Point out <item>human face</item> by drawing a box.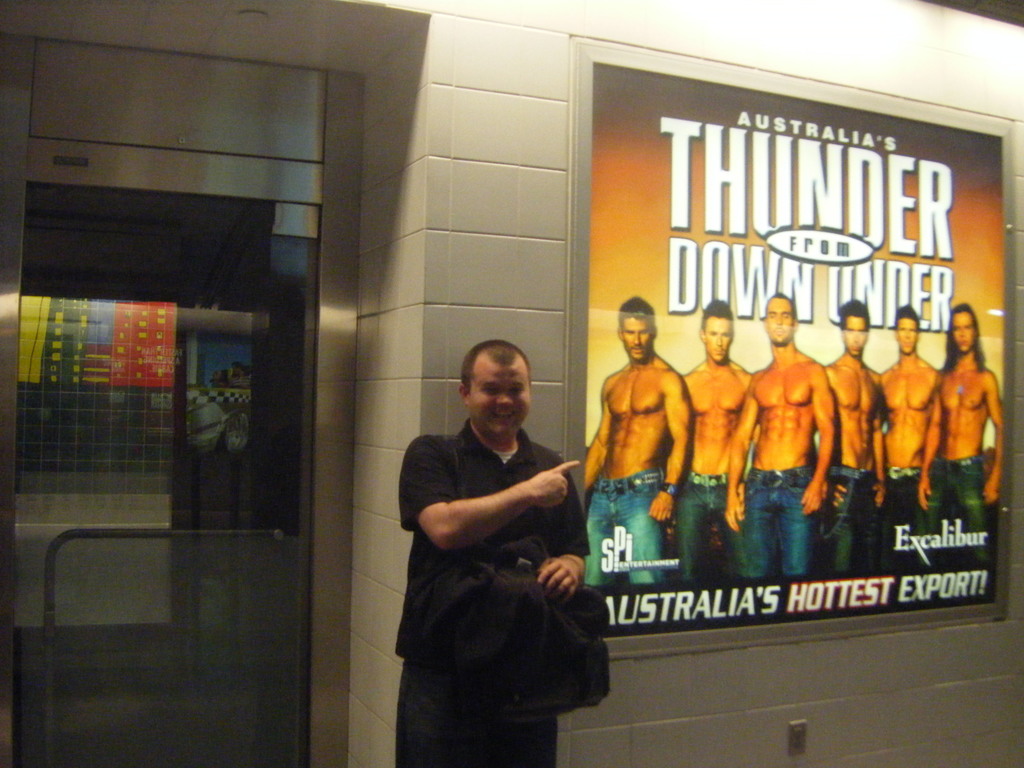
BBox(627, 316, 652, 359).
